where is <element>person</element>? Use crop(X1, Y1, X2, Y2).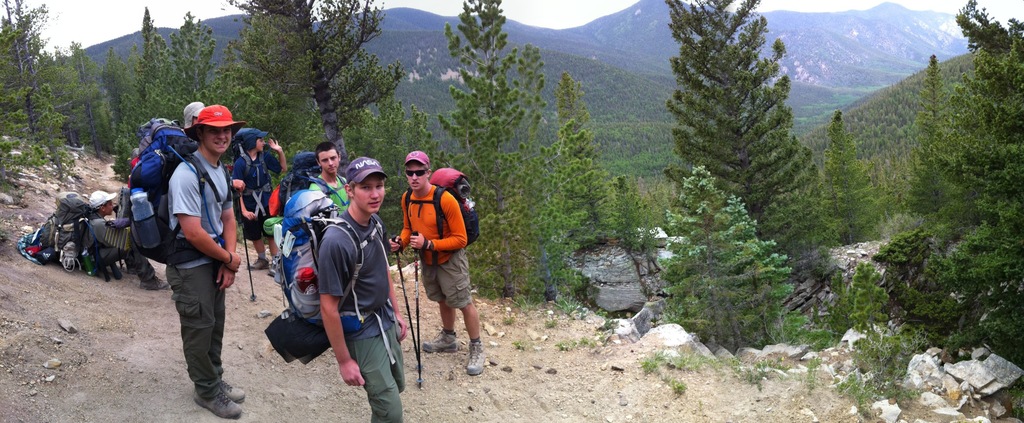
crop(320, 159, 415, 422).
